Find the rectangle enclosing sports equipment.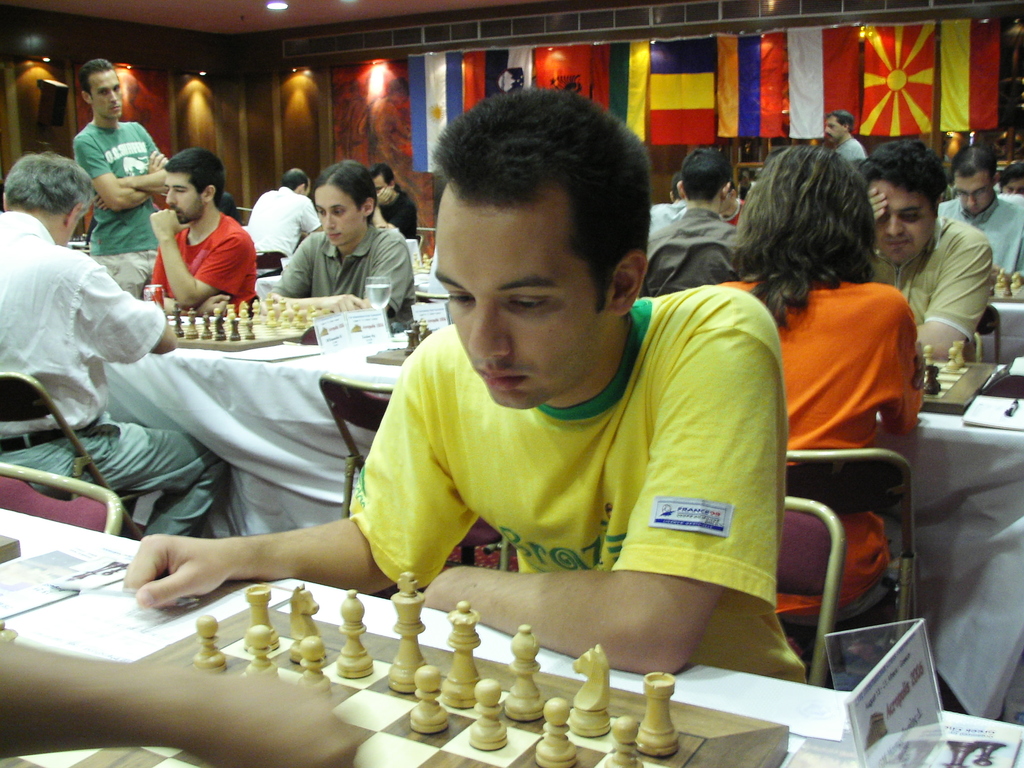
[1010,270,1023,302].
